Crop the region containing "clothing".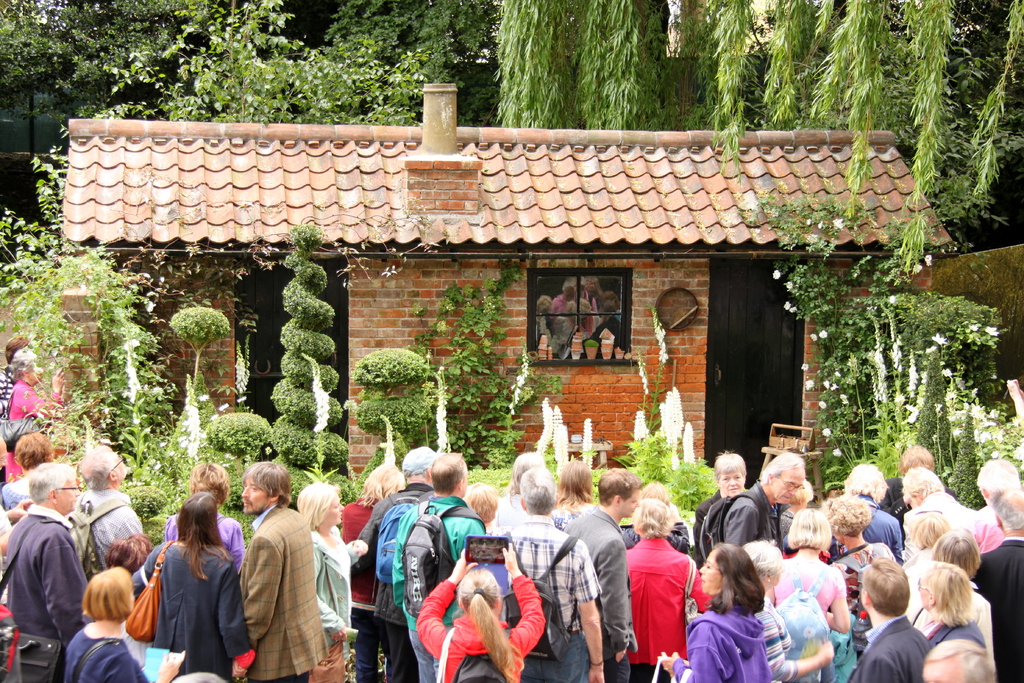
Crop region: (x1=564, y1=505, x2=639, y2=682).
